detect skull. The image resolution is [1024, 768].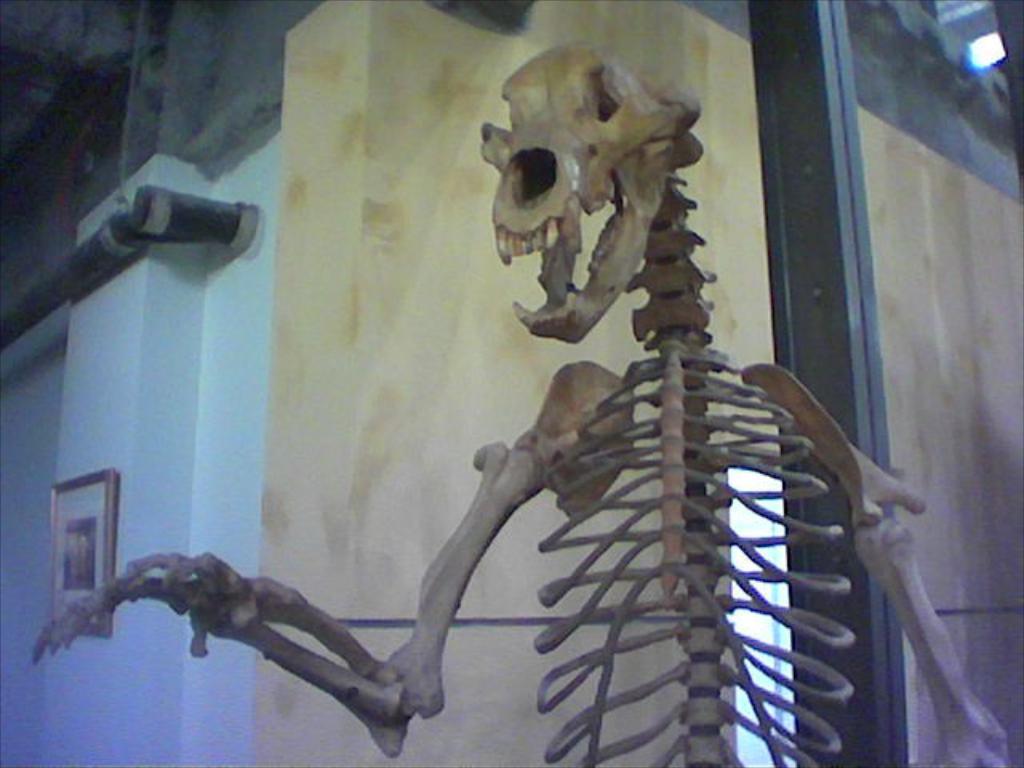
[x1=464, y1=38, x2=726, y2=365].
